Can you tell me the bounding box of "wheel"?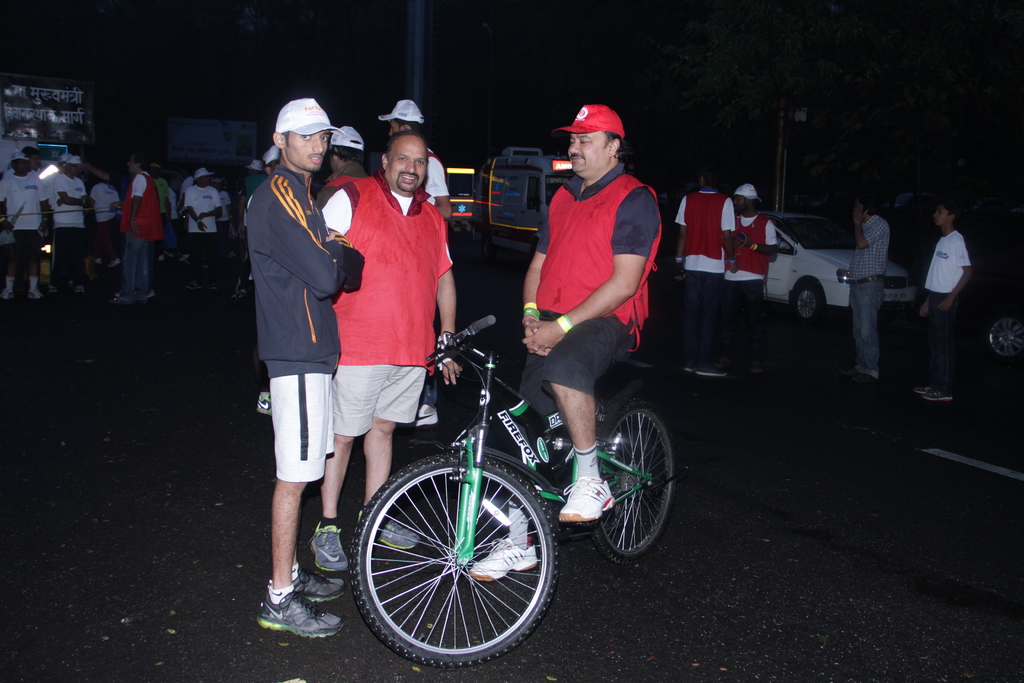
Rect(986, 313, 1023, 361).
